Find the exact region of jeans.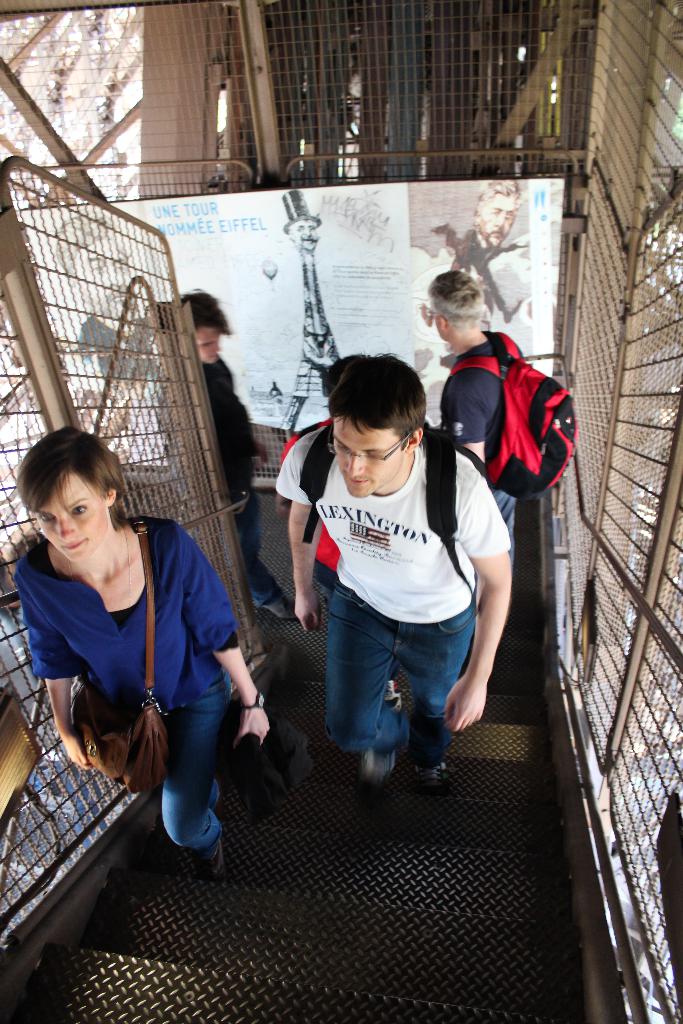
Exact region: 158:689:227:843.
